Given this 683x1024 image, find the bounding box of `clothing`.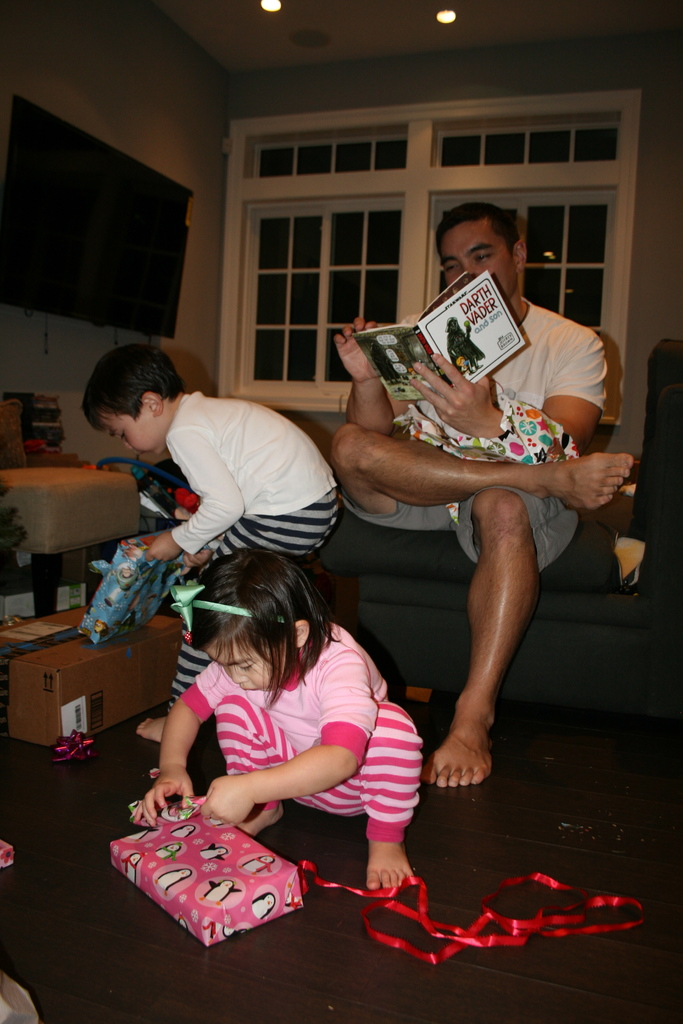
Rect(153, 392, 341, 709).
